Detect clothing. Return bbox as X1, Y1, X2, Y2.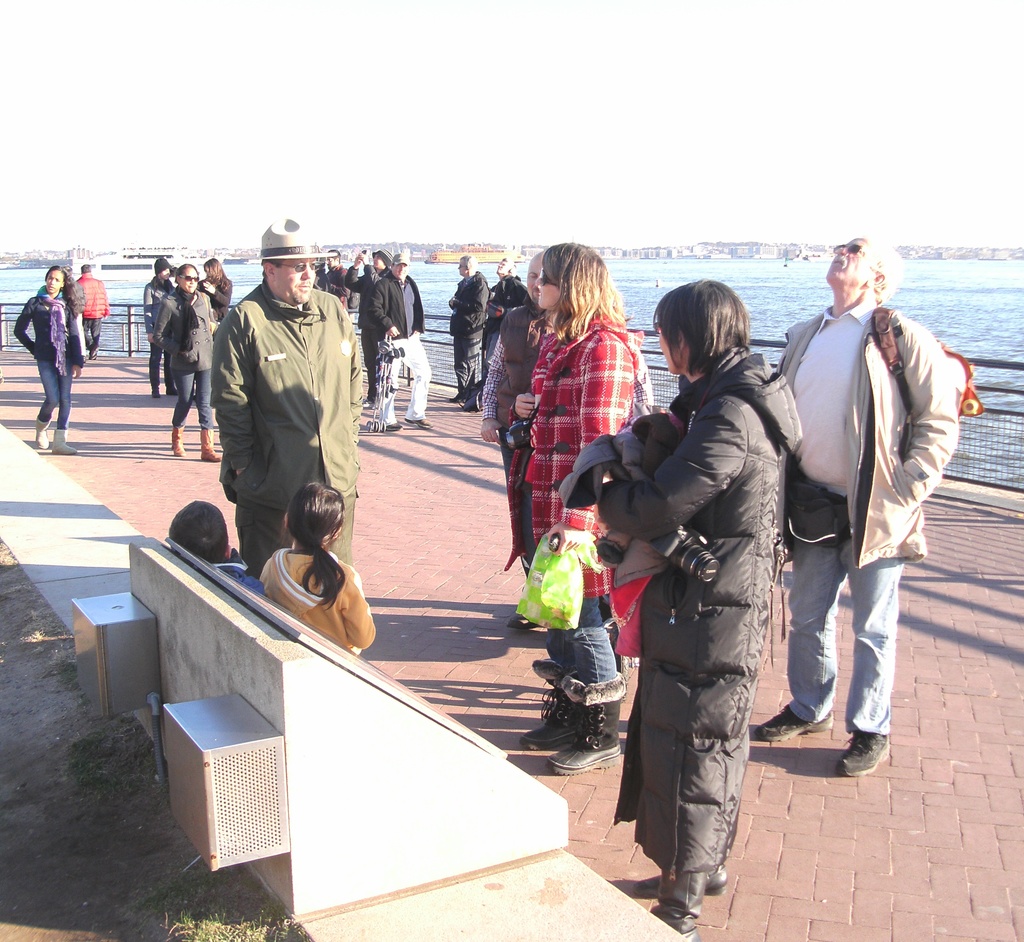
339, 264, 383, 367.
